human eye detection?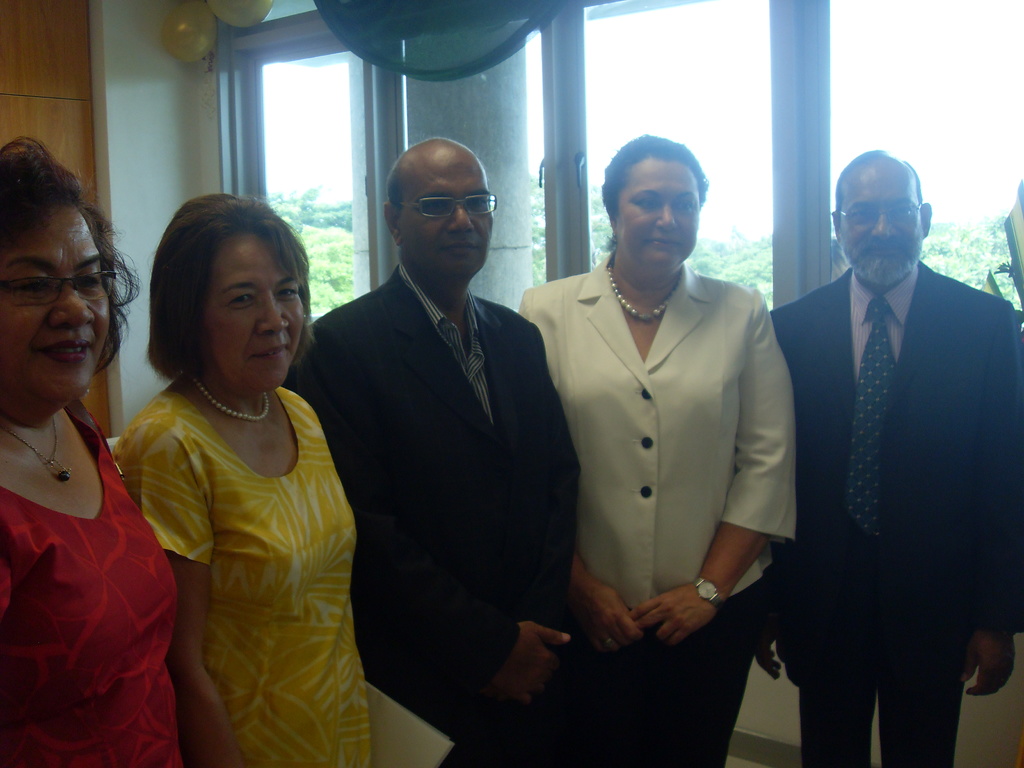
bbox=(275, 285, 298, 302)
